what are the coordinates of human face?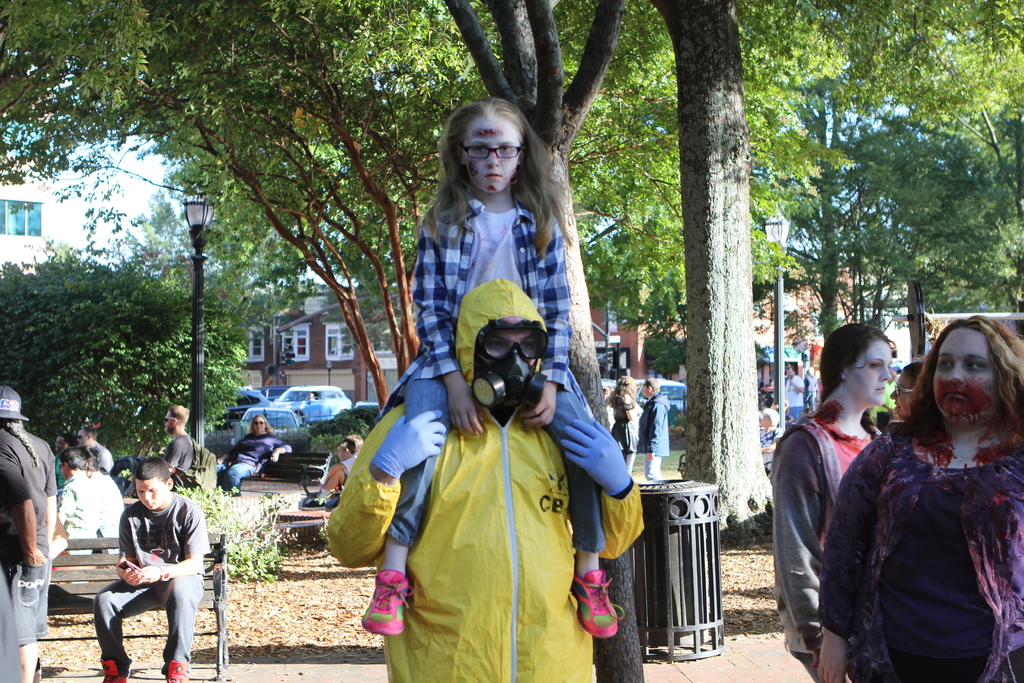
bbox(253, 418, 268, 436).
